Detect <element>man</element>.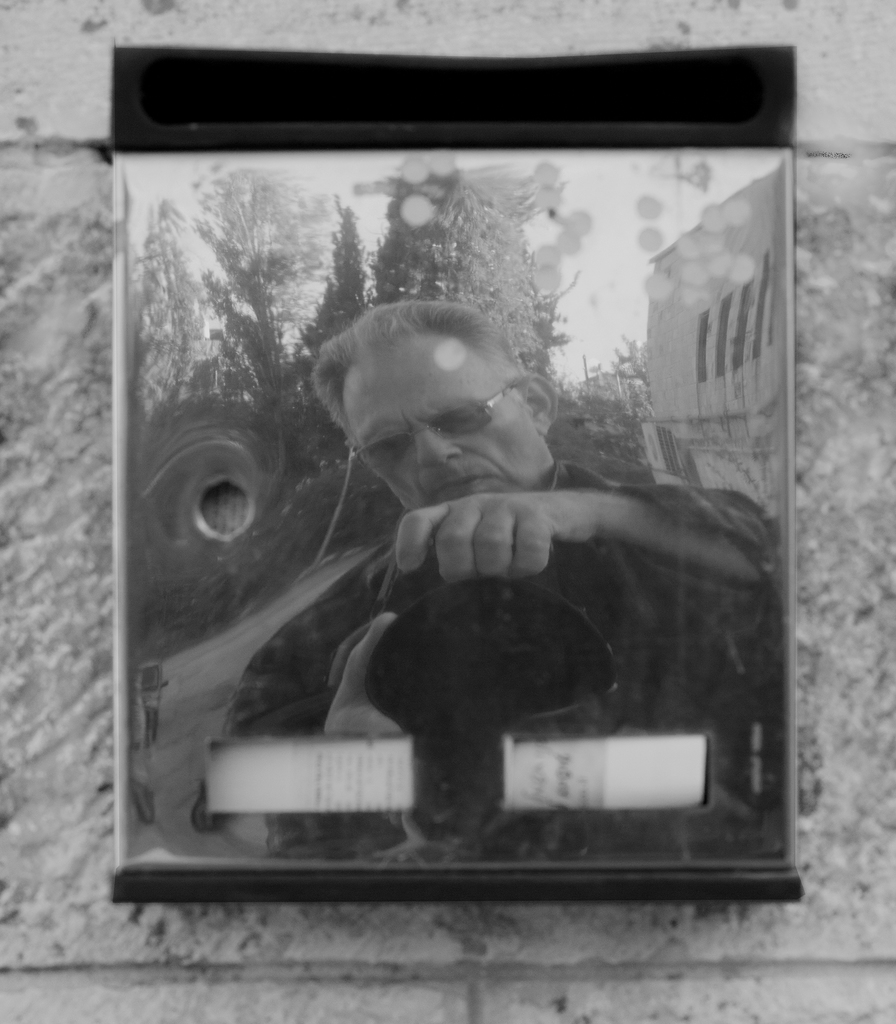
Detected at crop(244, 287, 742, 858).
